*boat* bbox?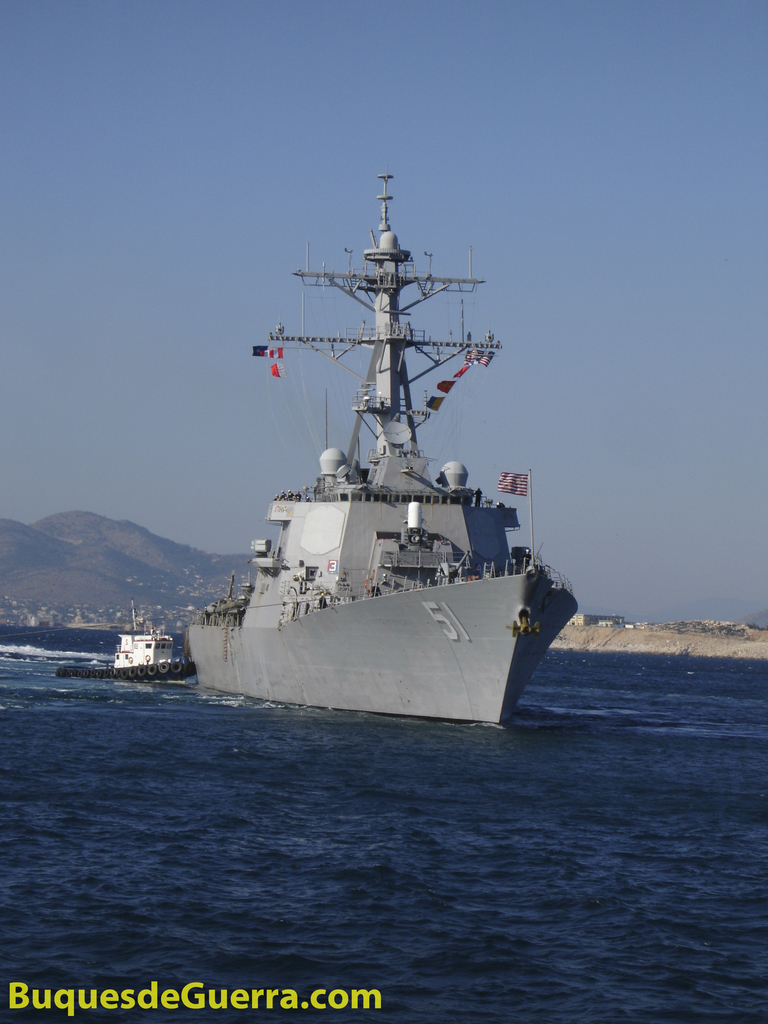
x1=70 y1=609 x2=203 y2=691
